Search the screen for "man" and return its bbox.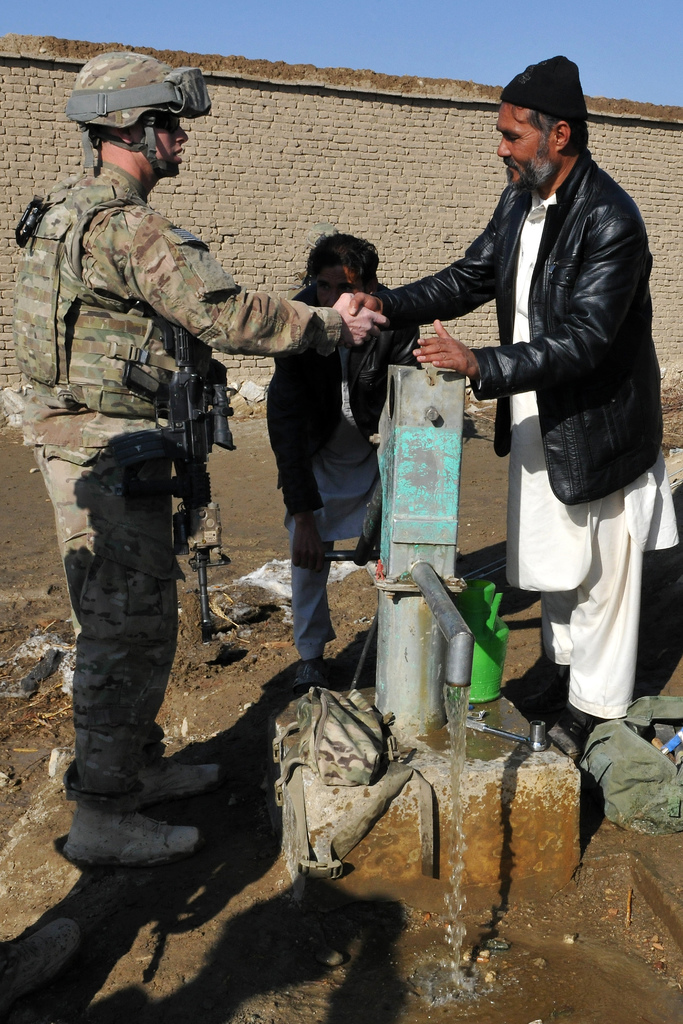
Found: box=[3, 42, 393, 860].
